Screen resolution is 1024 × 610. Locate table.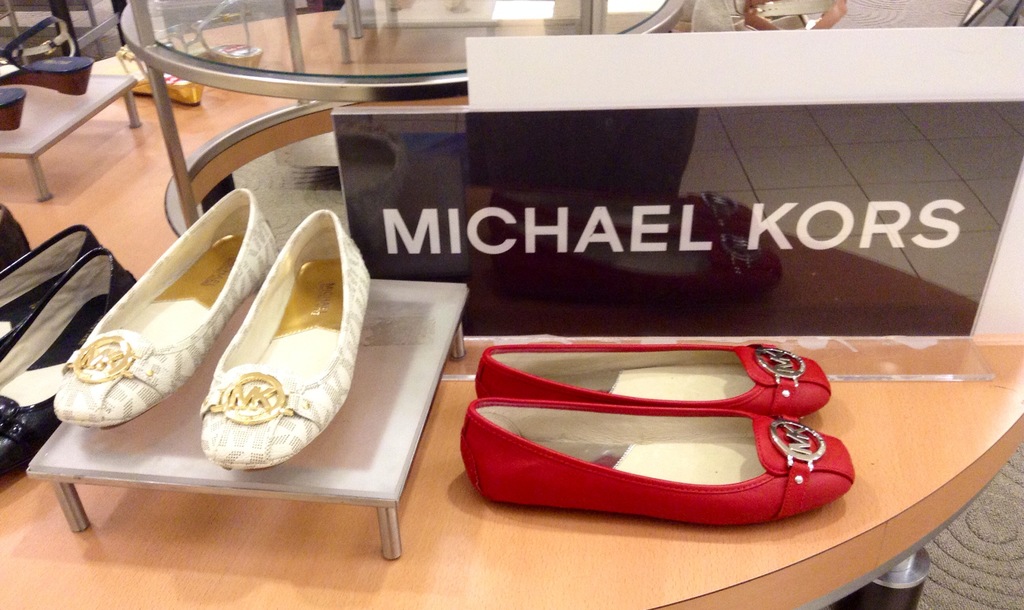
[0, 338, 1023, 609].
